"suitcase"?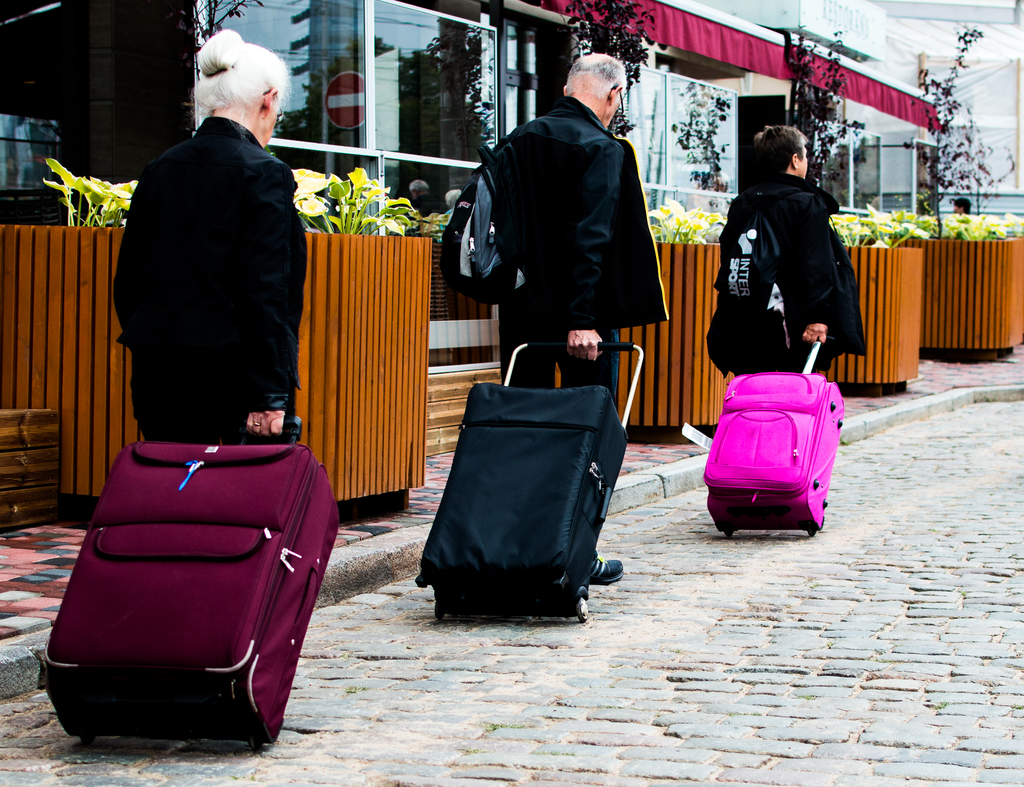
crop(410, 334, 647, 620)
